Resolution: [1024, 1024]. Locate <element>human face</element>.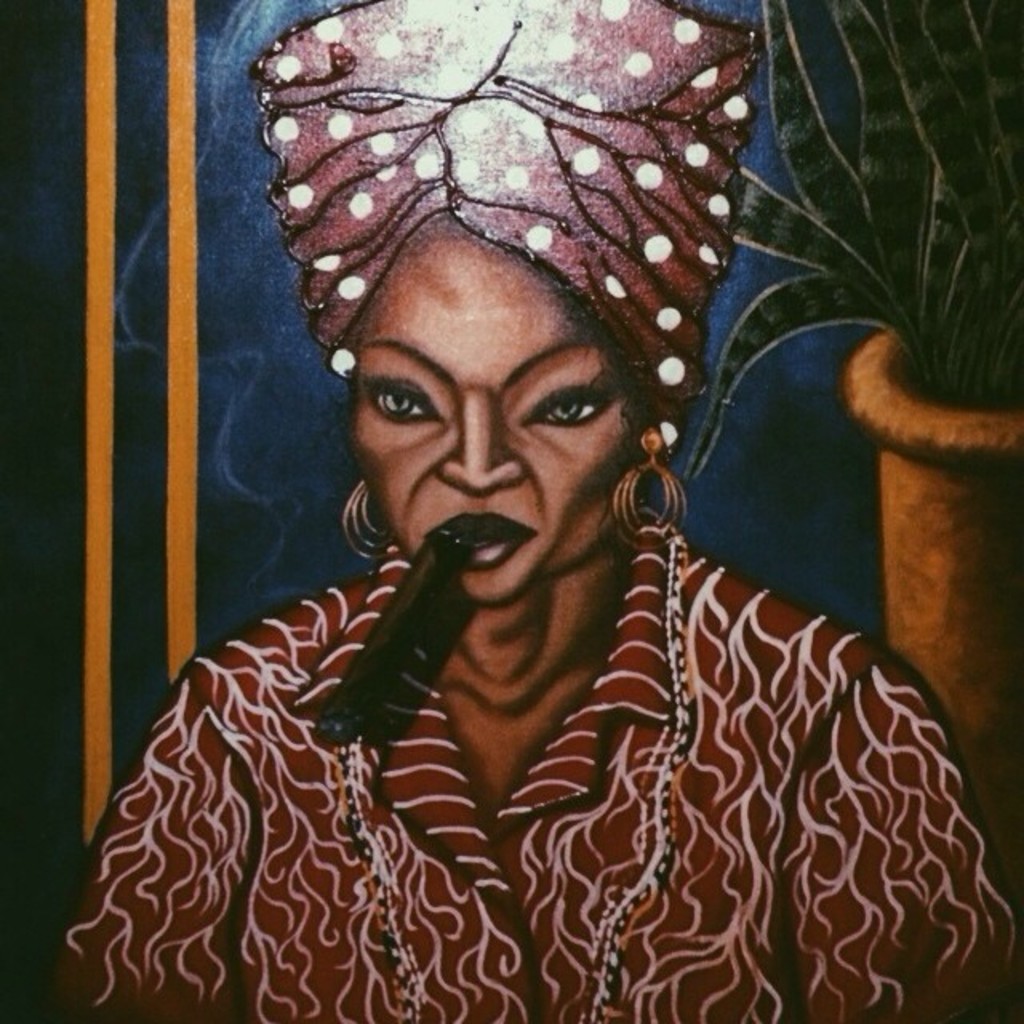
344/235/638/605.
